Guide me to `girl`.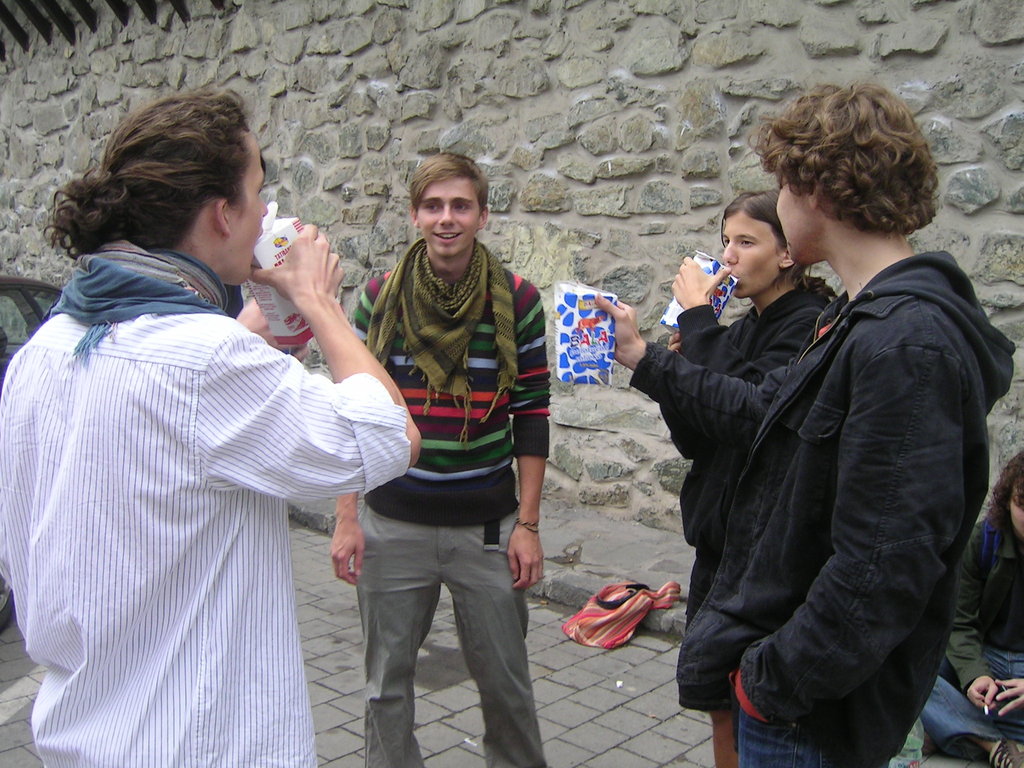
Guidance: {"x1": 920, "y1": 448, "x2": 1023, "y2": 767}.
